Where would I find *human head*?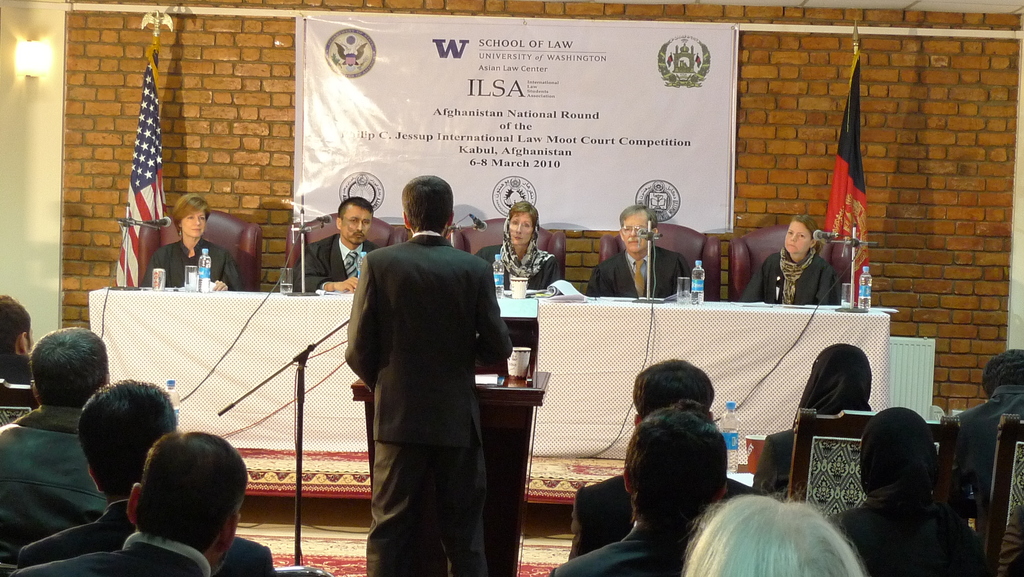
At <box>0,292,38,359</box>.
